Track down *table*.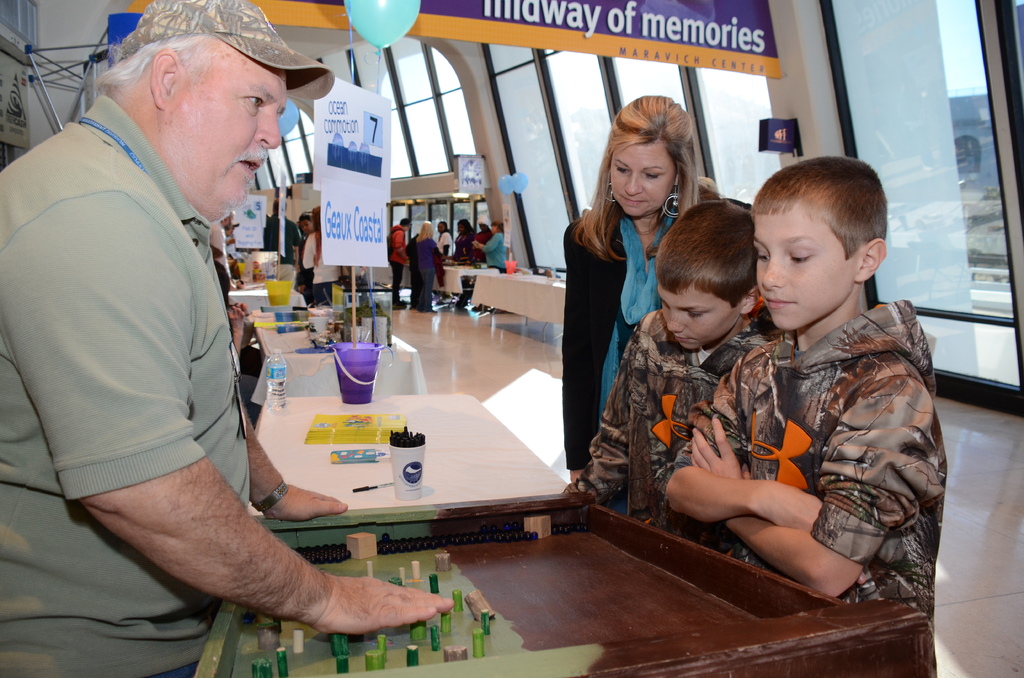
Tracked to BBox(433, 261, 491, 297).
